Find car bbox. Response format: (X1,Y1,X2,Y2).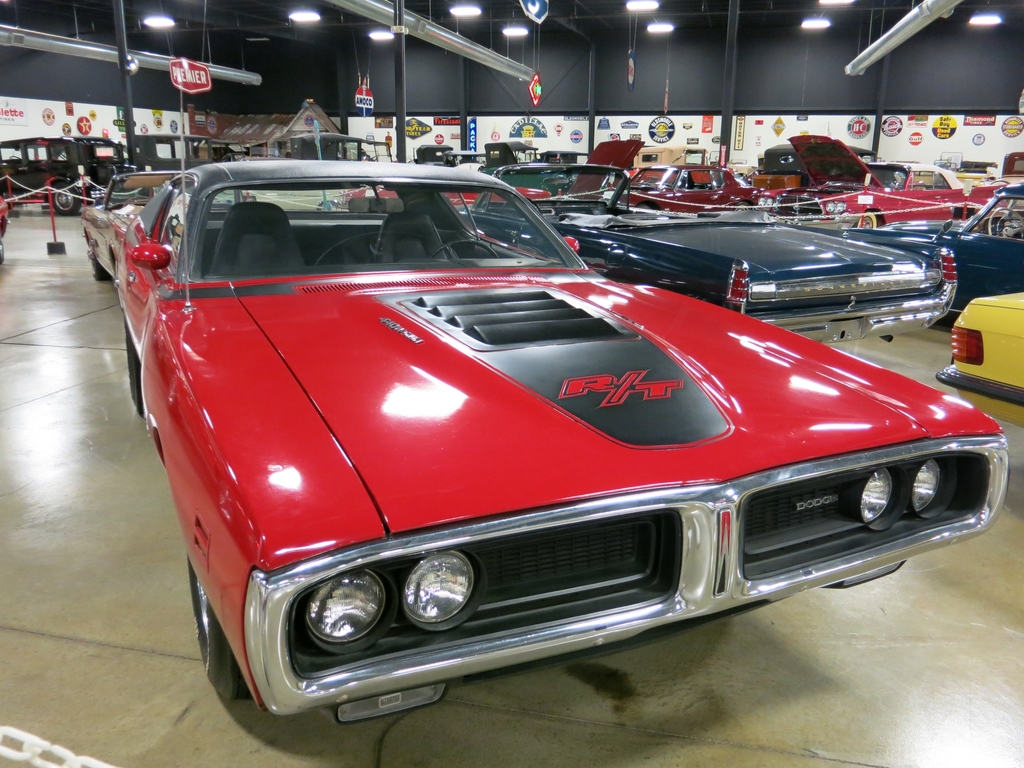
(934,285,1023,430).
